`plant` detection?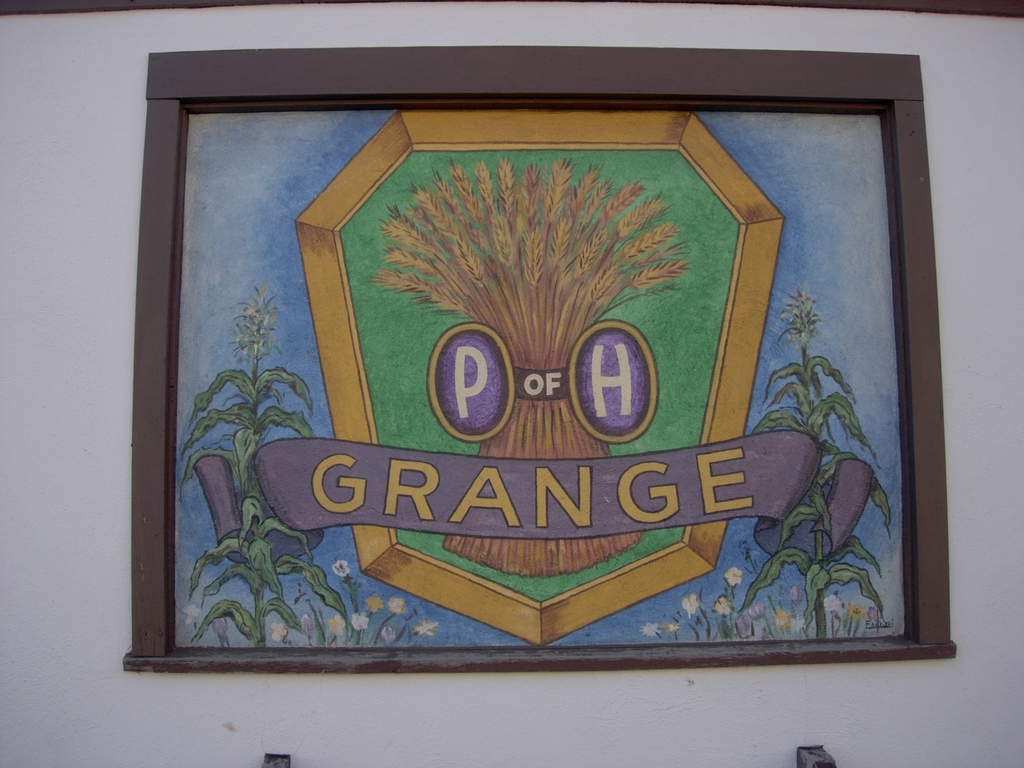
pyautogui.locateOnScreen(727, 269, 900, 643)
